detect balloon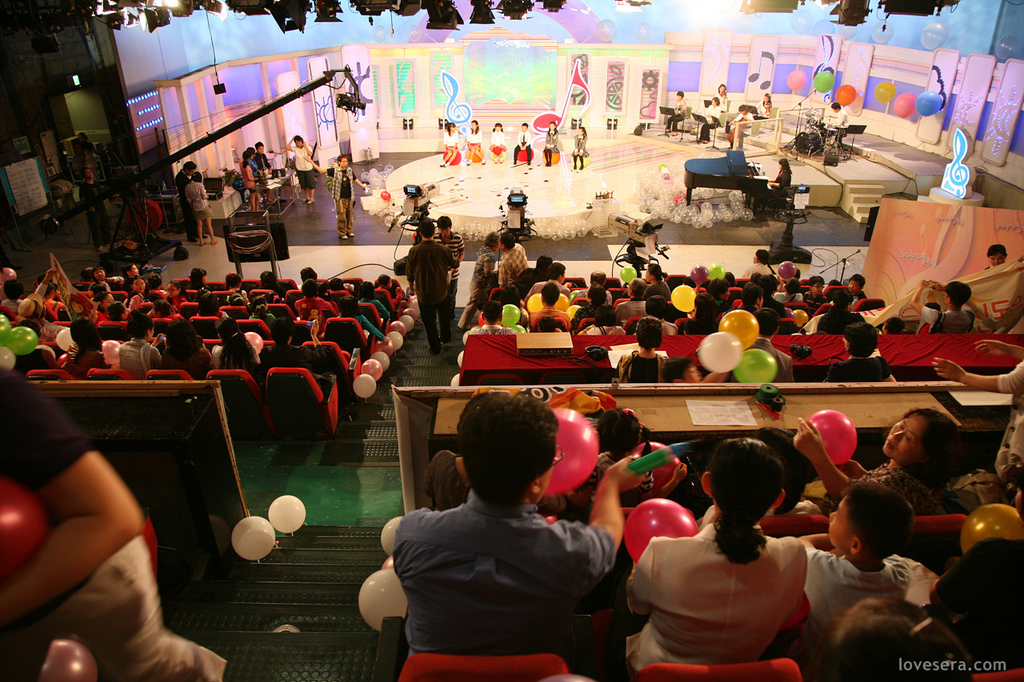
808/408/861/465
